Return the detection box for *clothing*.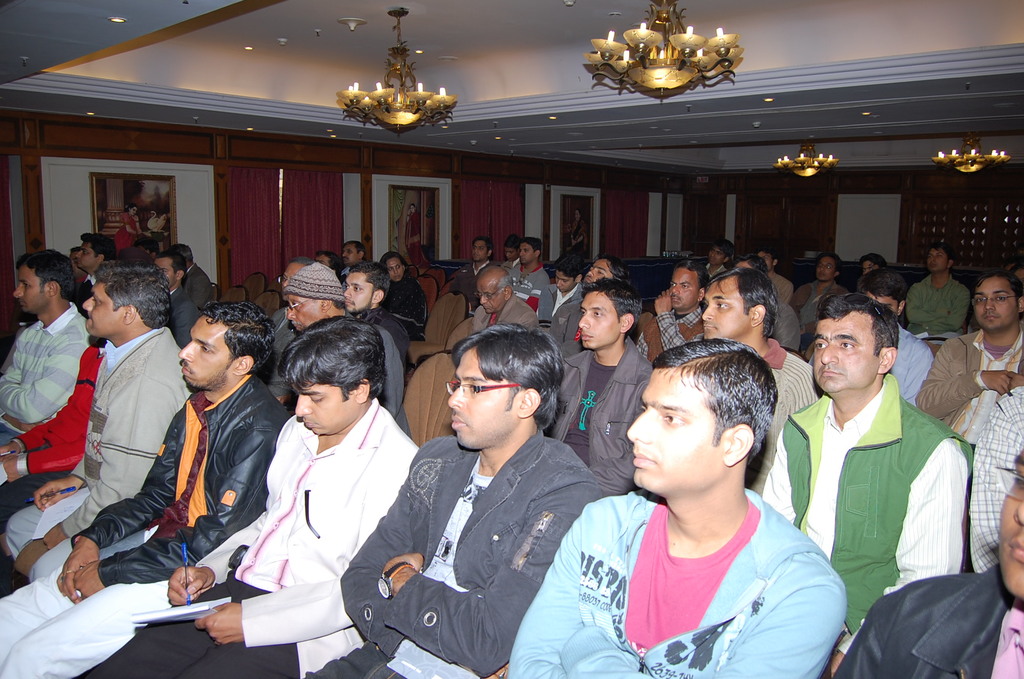
region(574, 471, 855, 664).
